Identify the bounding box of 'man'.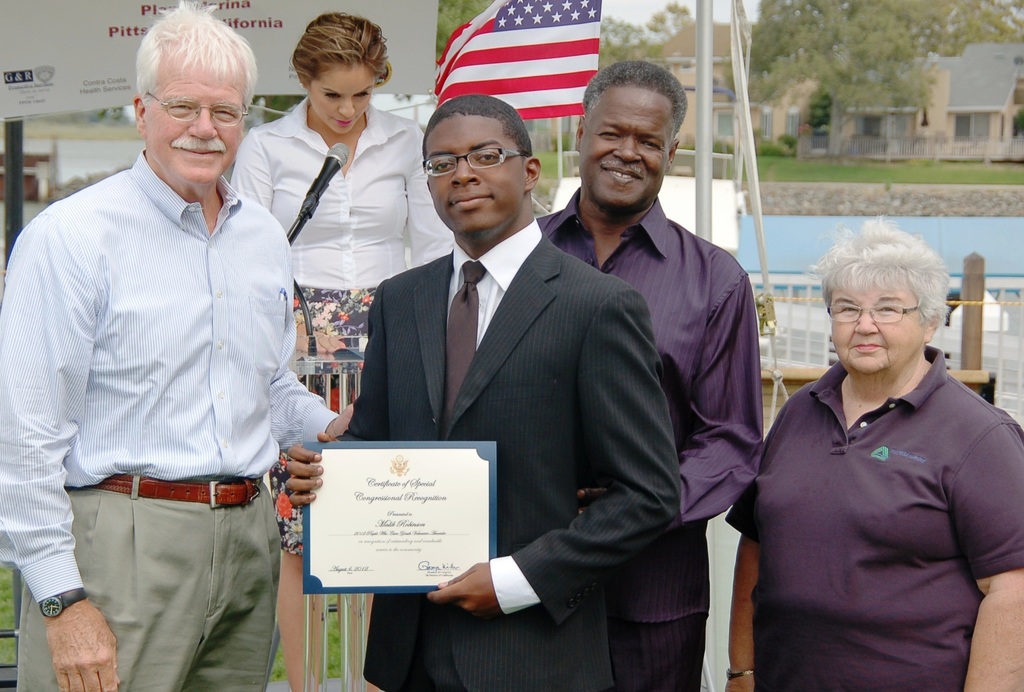
detection(314, 62, 760, 691).
